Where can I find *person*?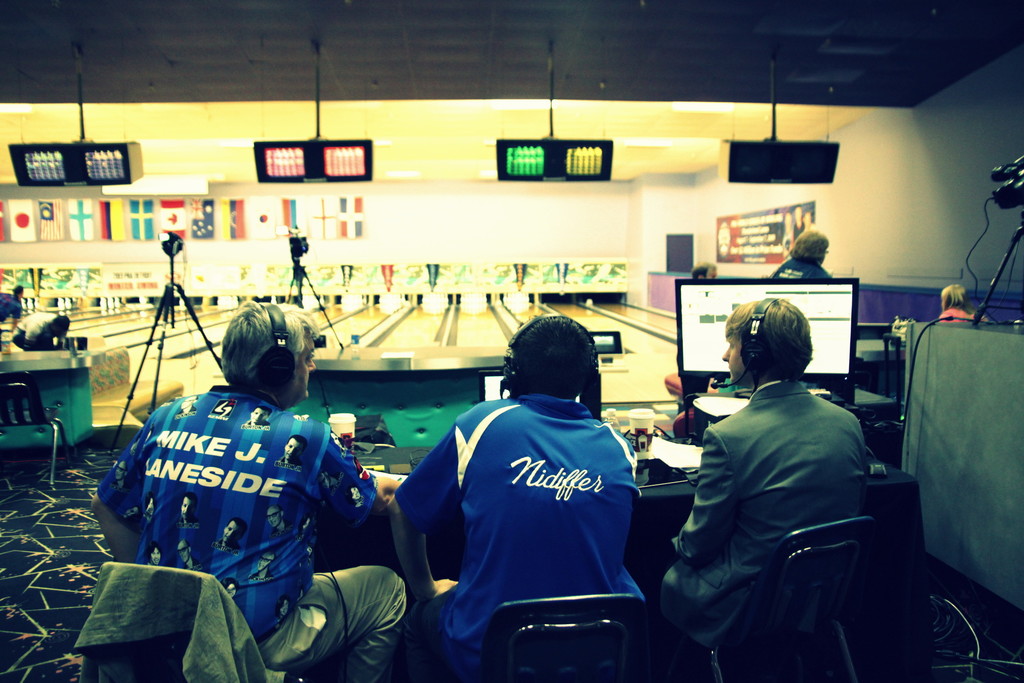
You can find it at box(0, 279, 30, 329).
